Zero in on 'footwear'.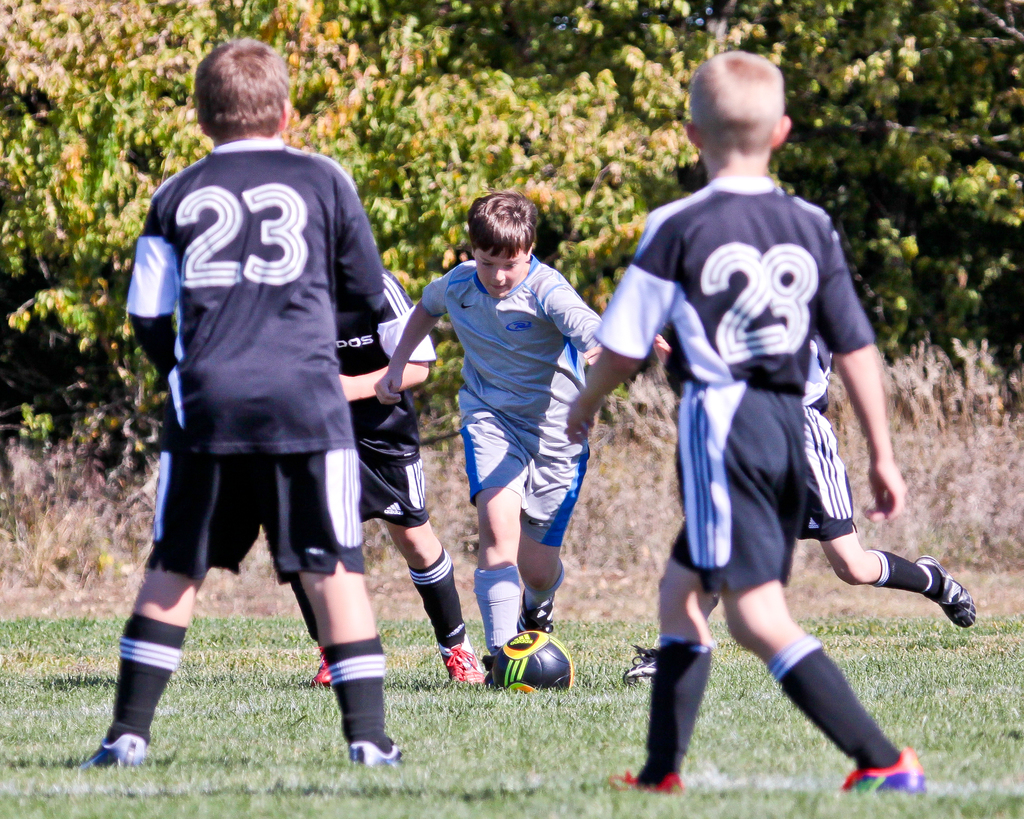
Zeroed in: crop(83, 733, 143, 764).
